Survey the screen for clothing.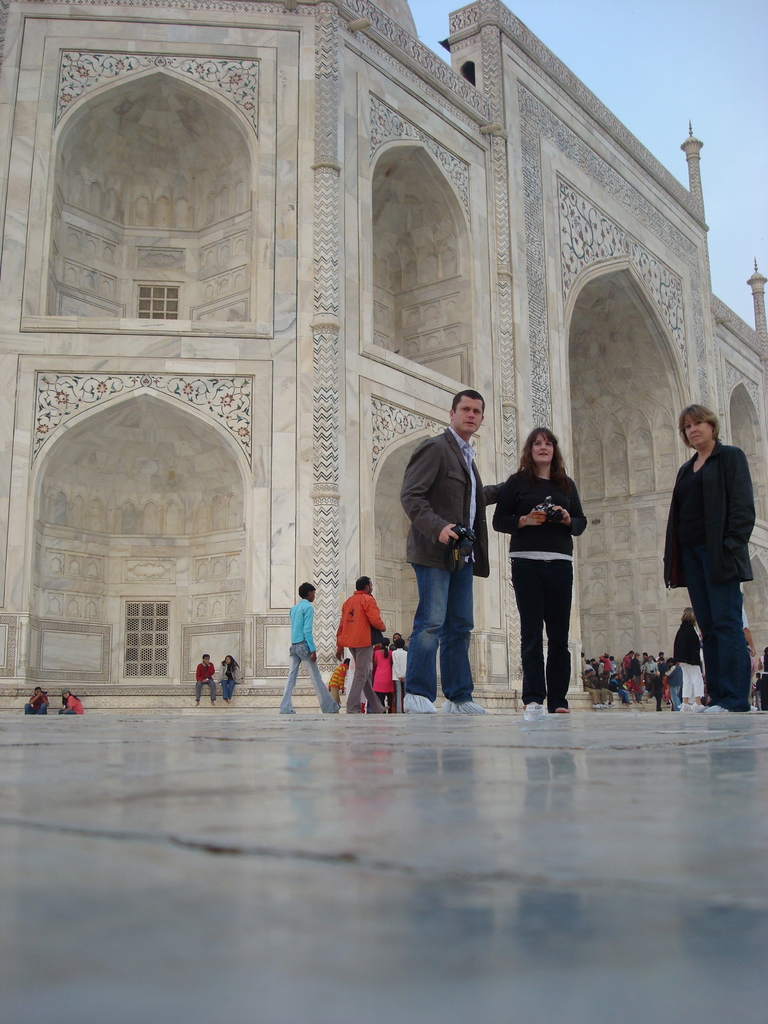
Survey found: rect(217, 664, 240, 700).
